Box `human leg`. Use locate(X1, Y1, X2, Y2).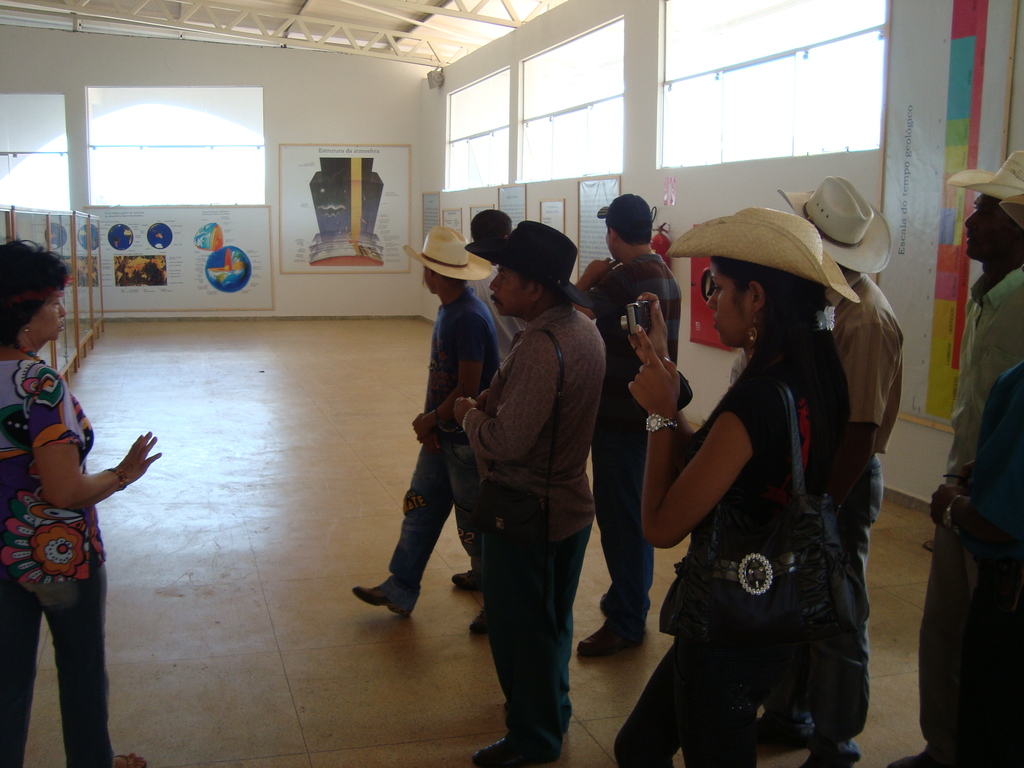
locate(39, 564, 138, 766).
